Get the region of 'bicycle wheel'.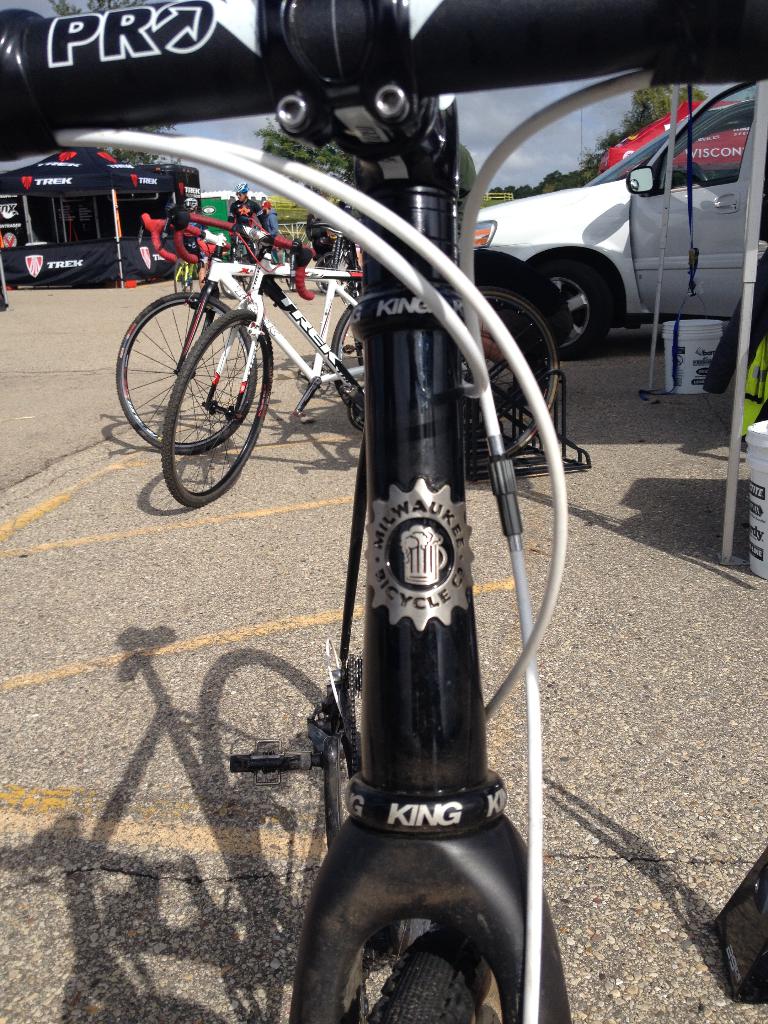
329, 298, 365, 403.
